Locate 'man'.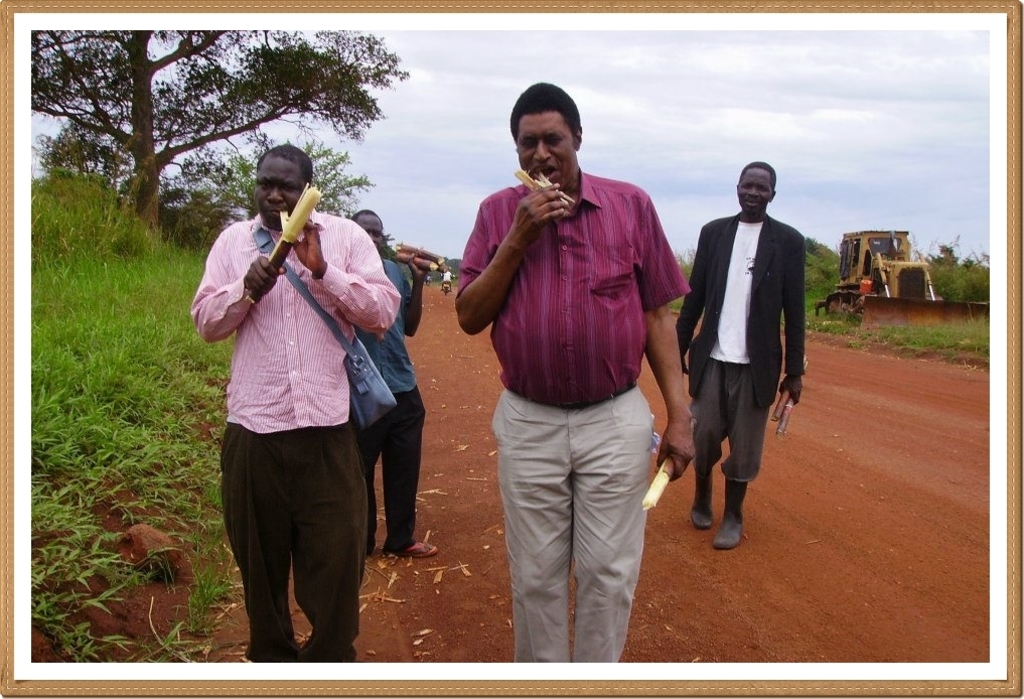
Bounding box: x1=186, y1=142, x2=399, y2=659.
